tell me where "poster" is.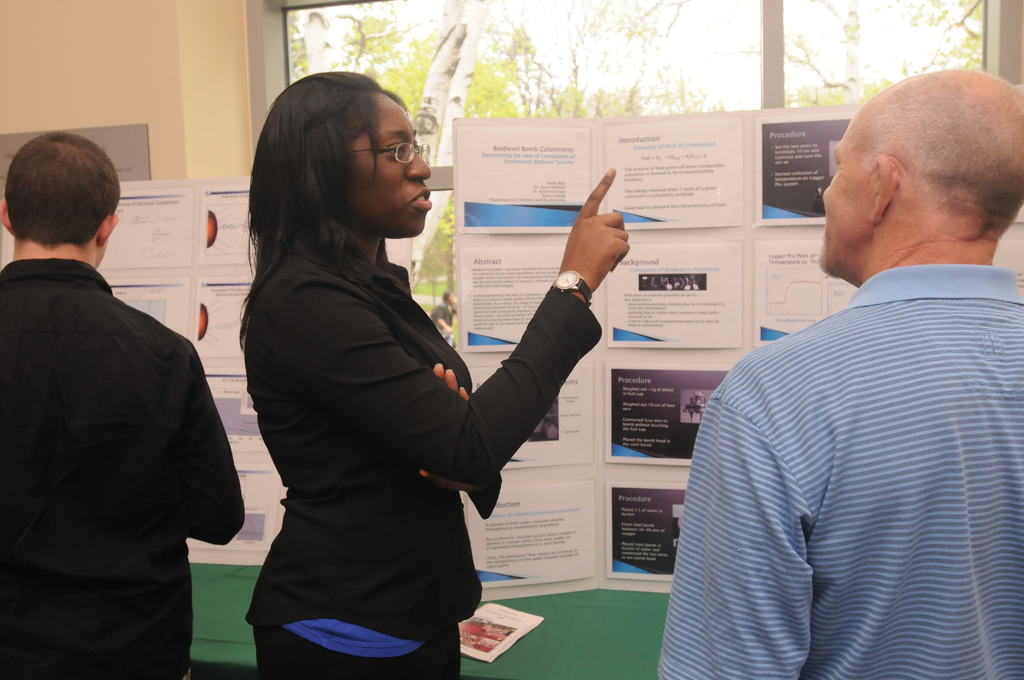
"poster" is at [447,118,1023,589].
